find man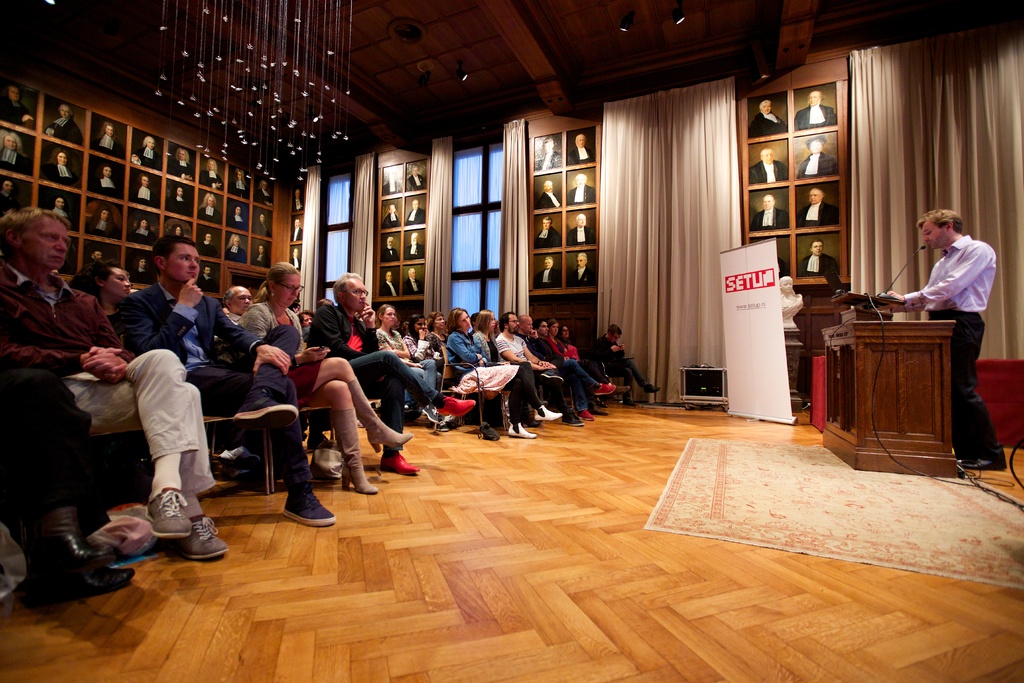
pyautogui.locateOnScreen(128, 133, 161, 167)
